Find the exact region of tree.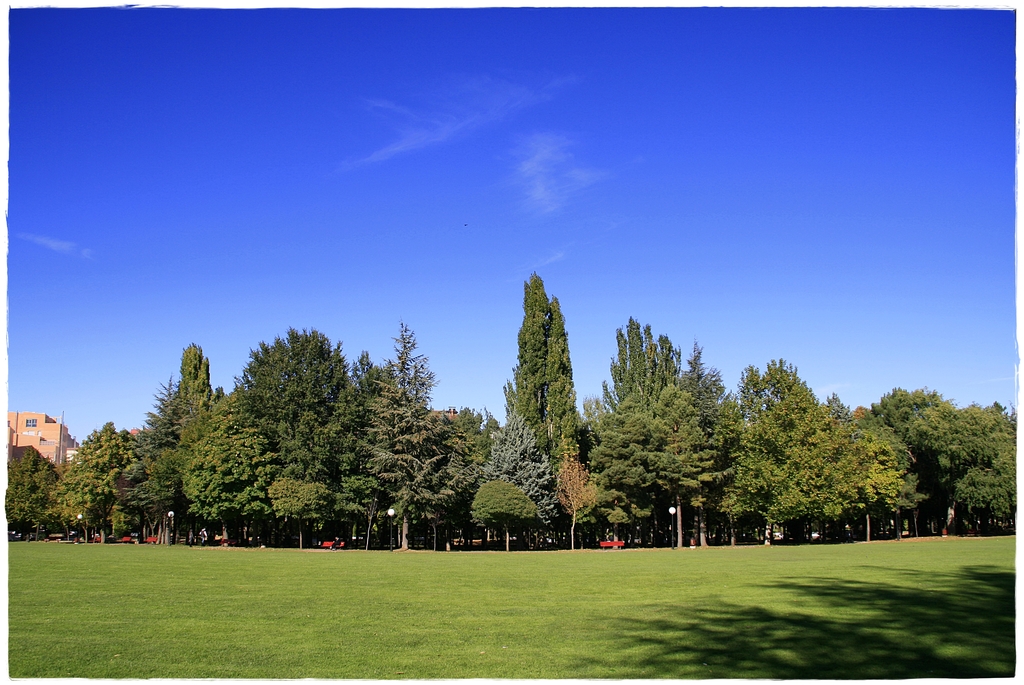
Exact region: BBox(589, 383, 735, 560).
